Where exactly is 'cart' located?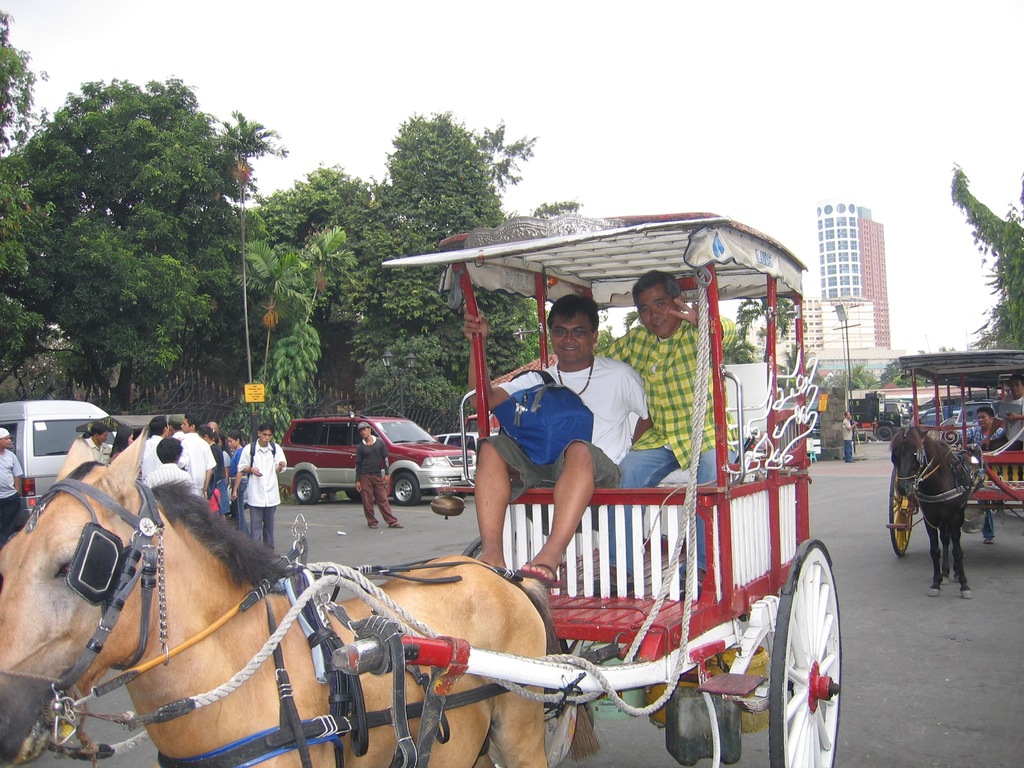
Its bounding box is 882,352,1023,562.
